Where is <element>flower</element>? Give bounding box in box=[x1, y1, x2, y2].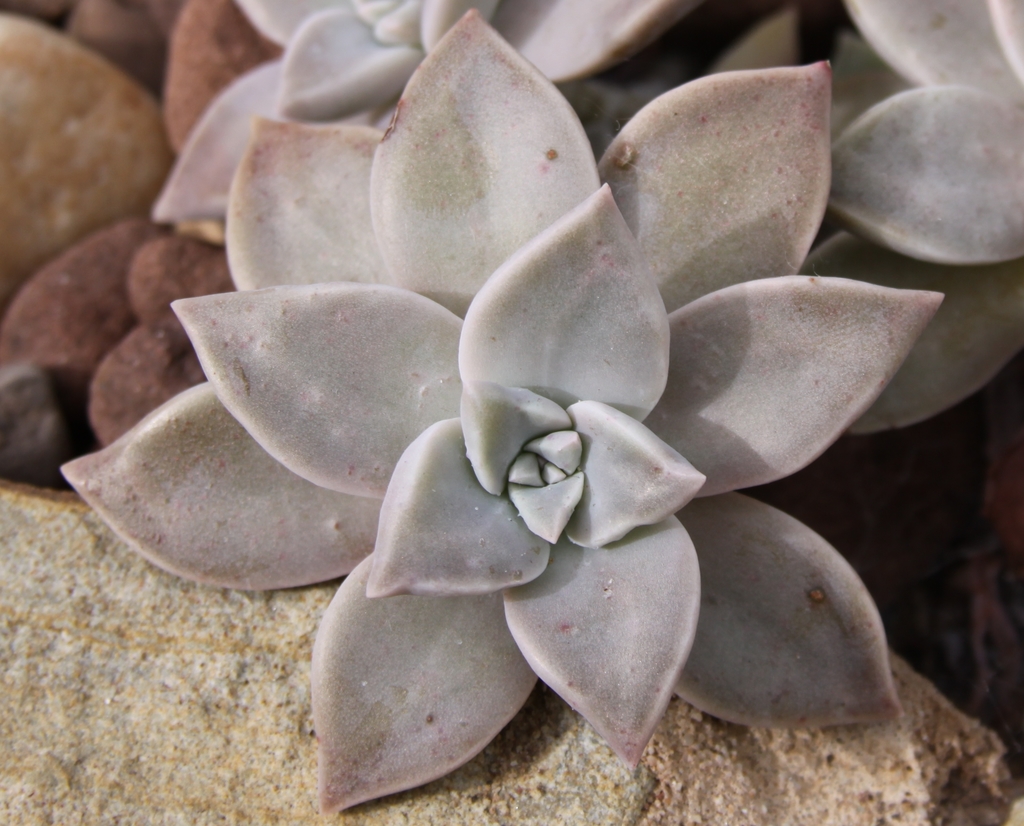
box=[57, 12, 946, 818].
